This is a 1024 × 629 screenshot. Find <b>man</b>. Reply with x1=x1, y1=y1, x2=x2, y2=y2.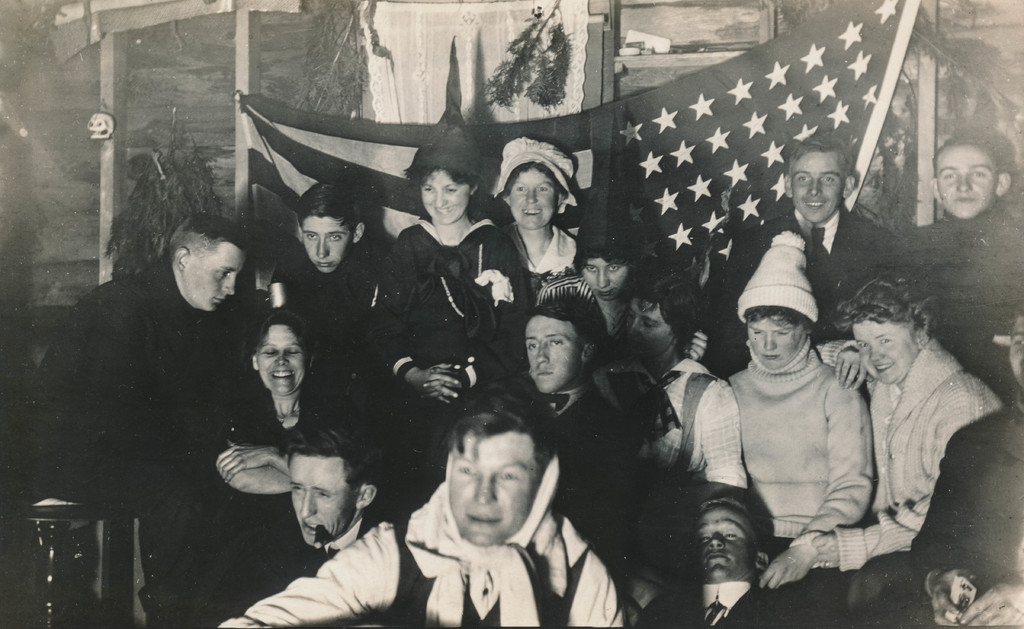
x1=719, y1=127, x2=900, y2=379.
